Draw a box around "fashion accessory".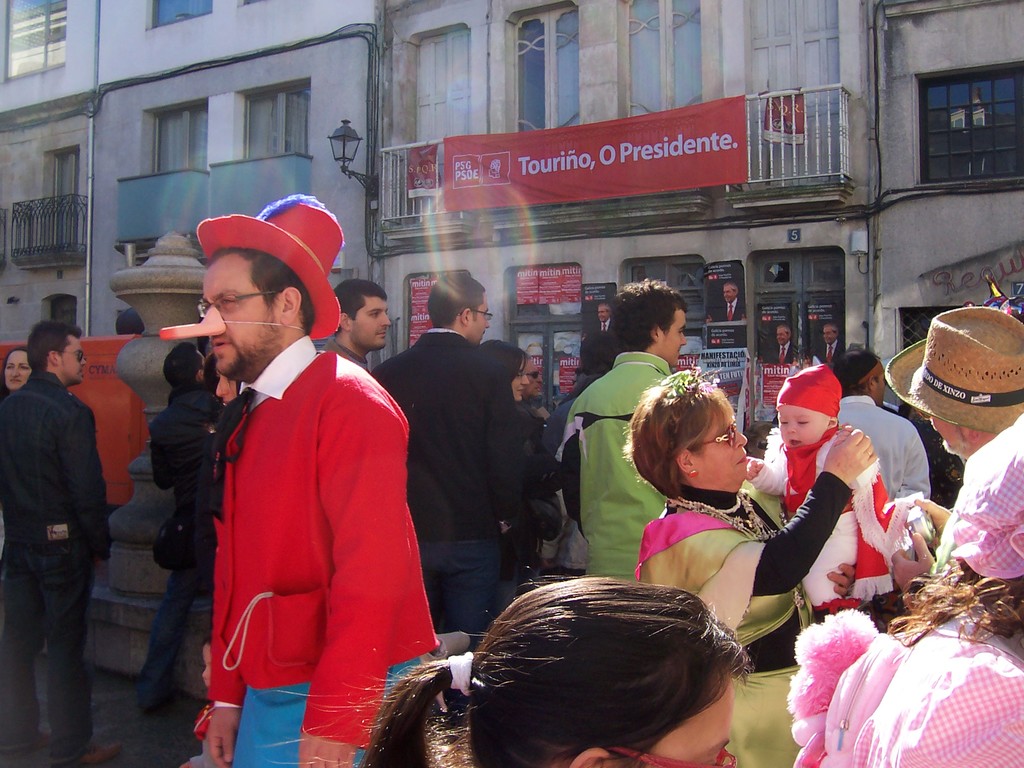
2:728:56:760.
